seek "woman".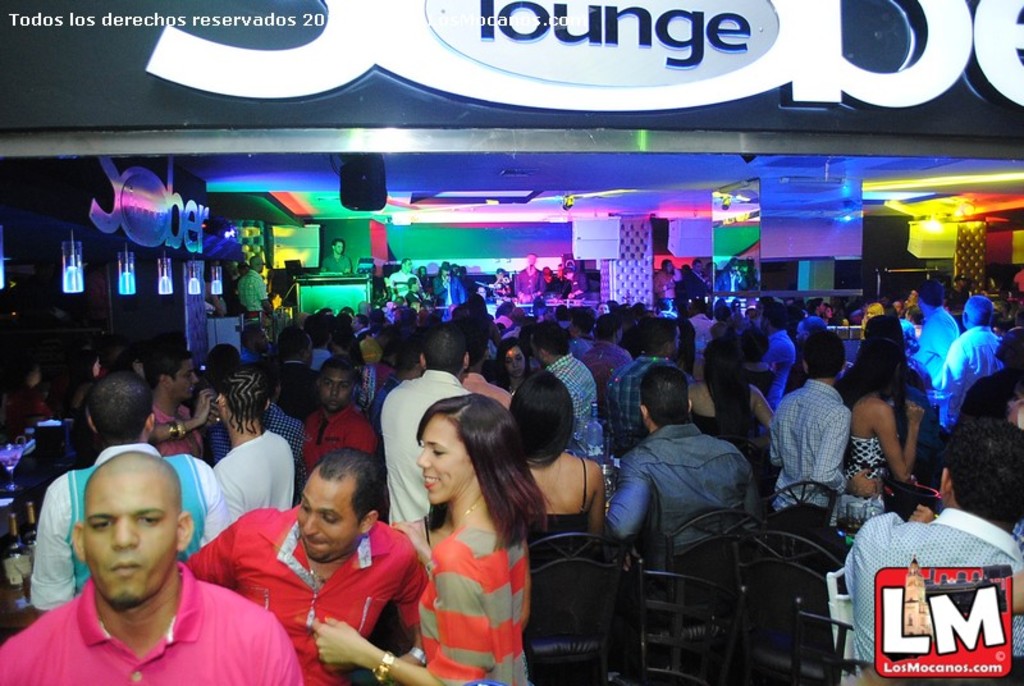
689:334:772:457.
